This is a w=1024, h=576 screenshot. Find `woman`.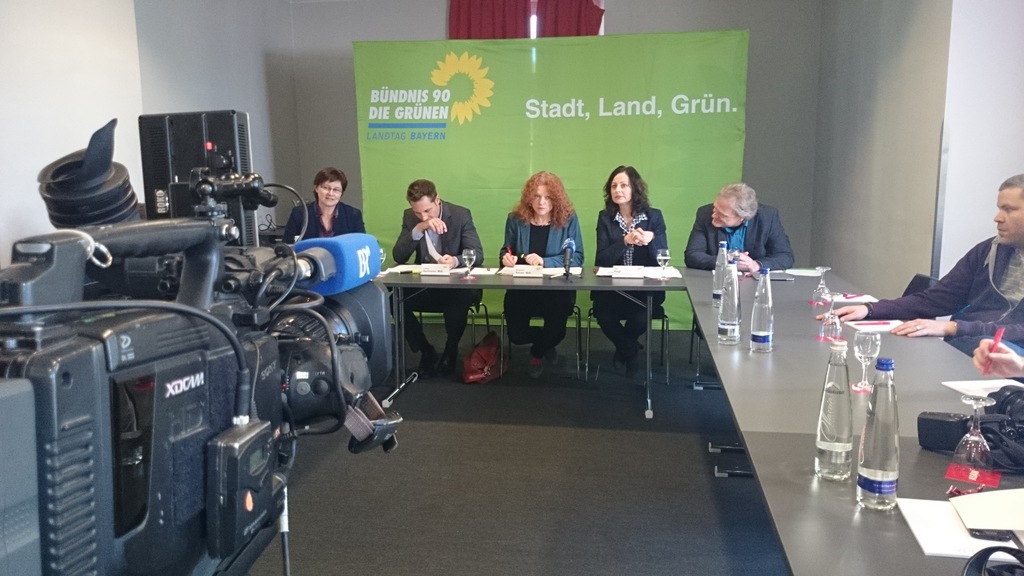
Bounding box: rect(485, 167, 584, 367).
